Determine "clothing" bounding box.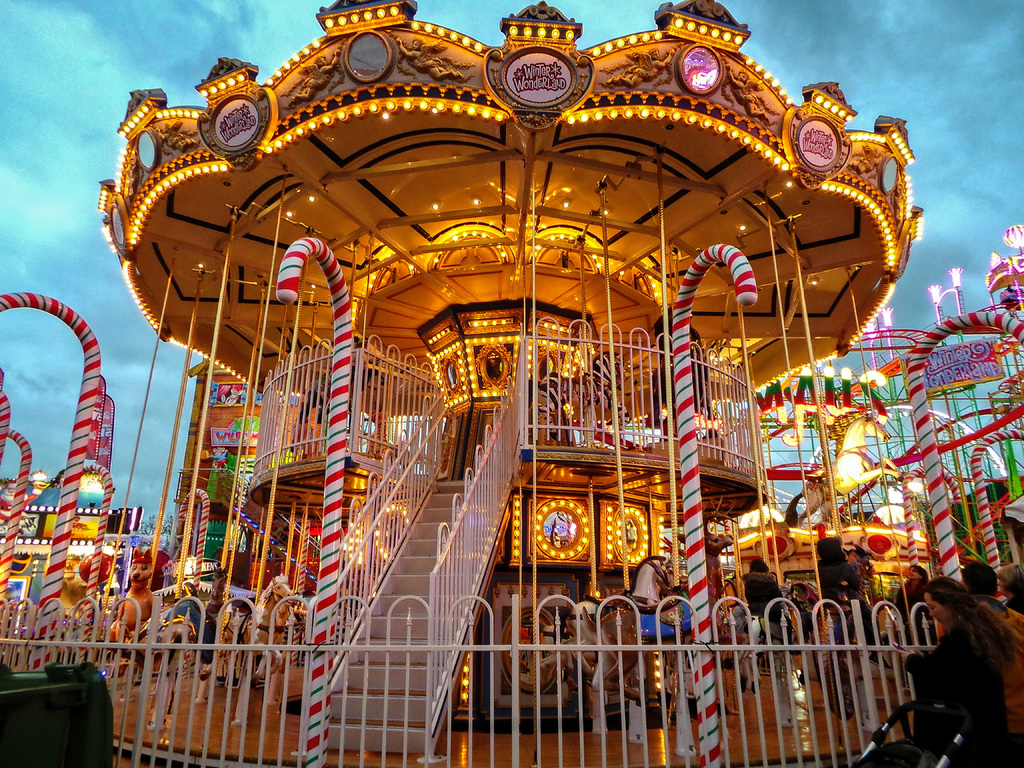
Determined: x1=895, y1=579, x2=930, y2=640.
